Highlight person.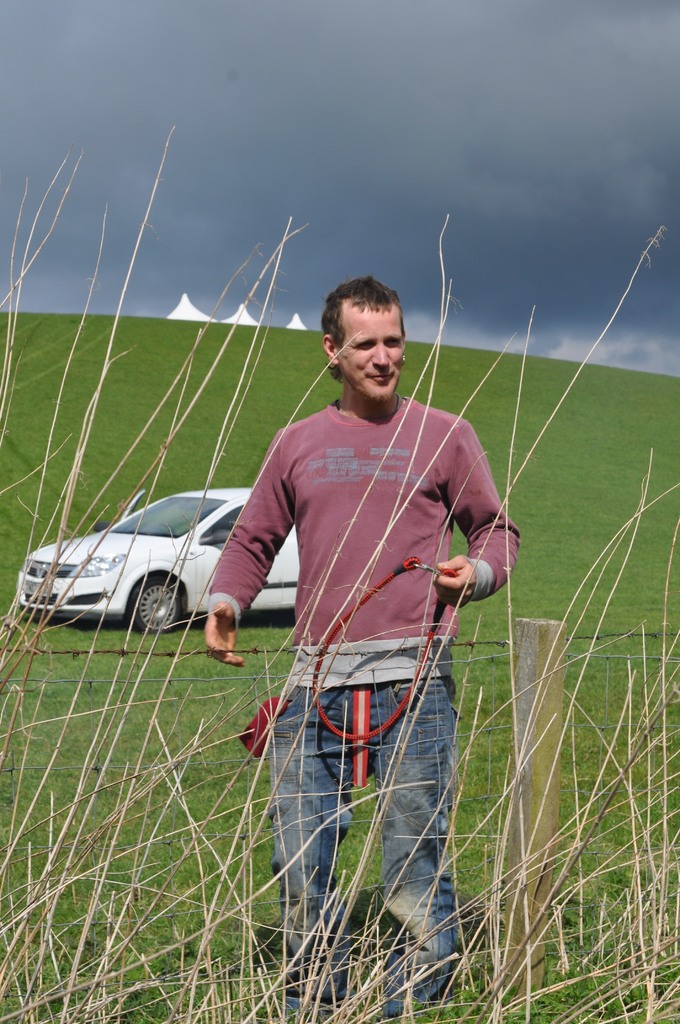
Highlighted region: box(206, 275, 530, 1011).
